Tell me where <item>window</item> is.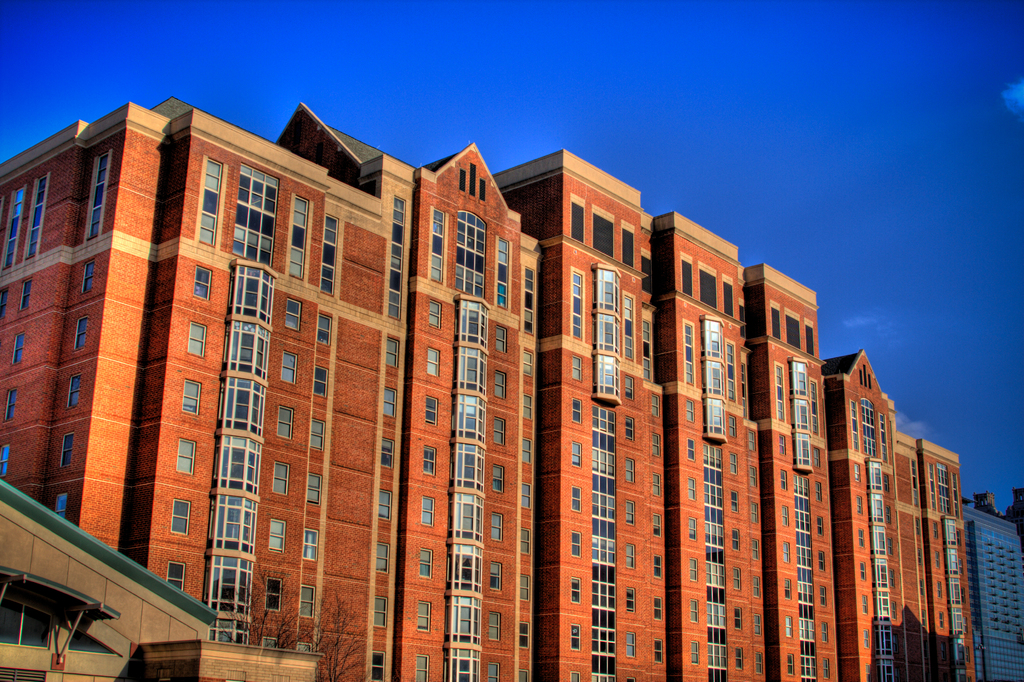
<item>window</item> is at [12,334,28,362].
